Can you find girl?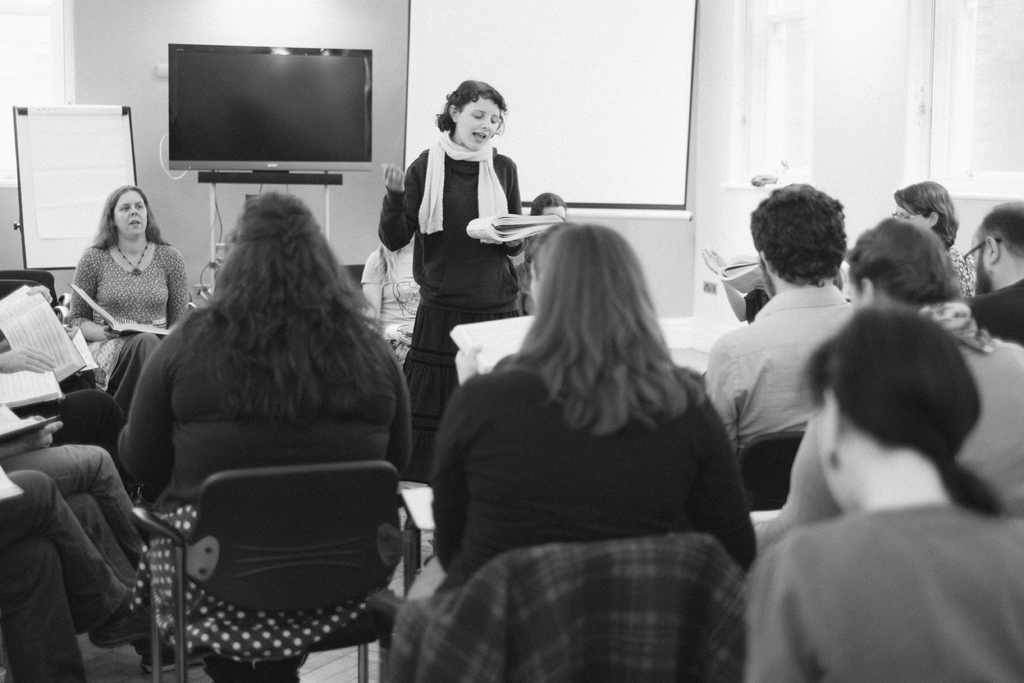
Yes, bounding box: x1=744, y1=308, x2=1023, y2=682.
